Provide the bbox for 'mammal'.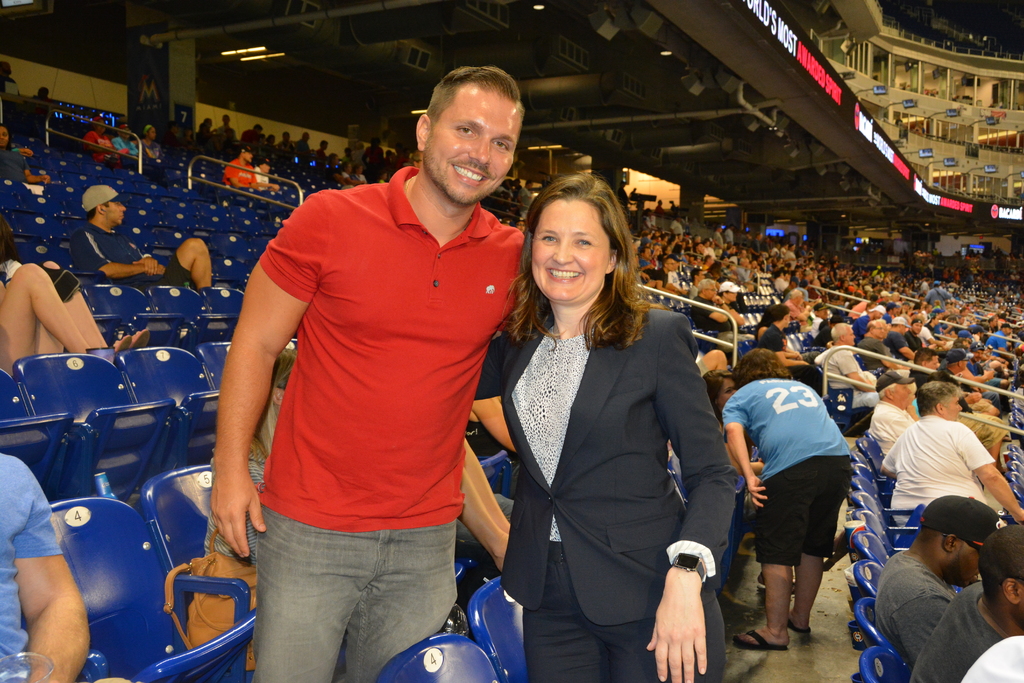
BBox(0, 210, 152, 377).
